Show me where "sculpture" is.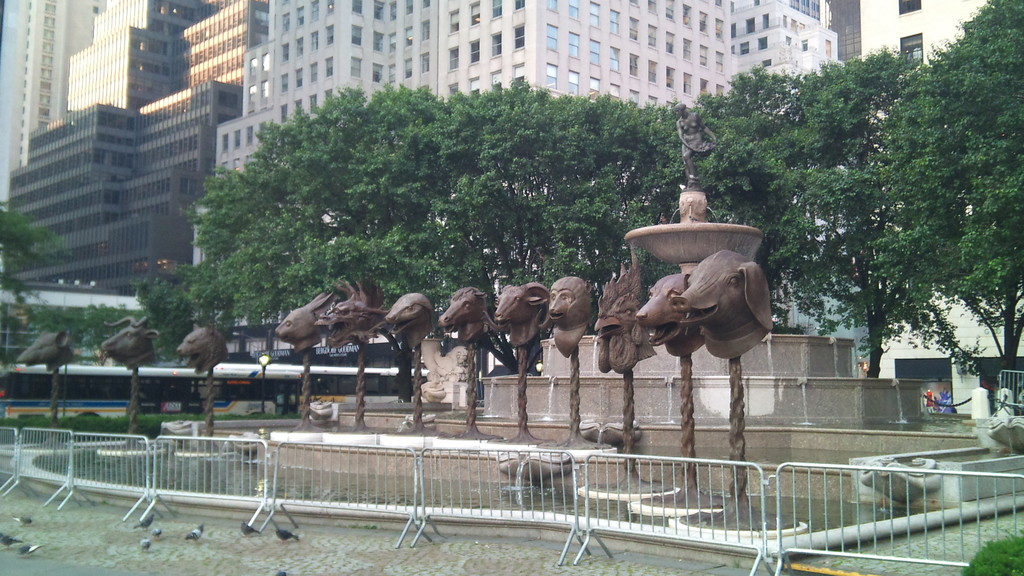
"sculpture" is at bbox(589, 255, 653, 495).
